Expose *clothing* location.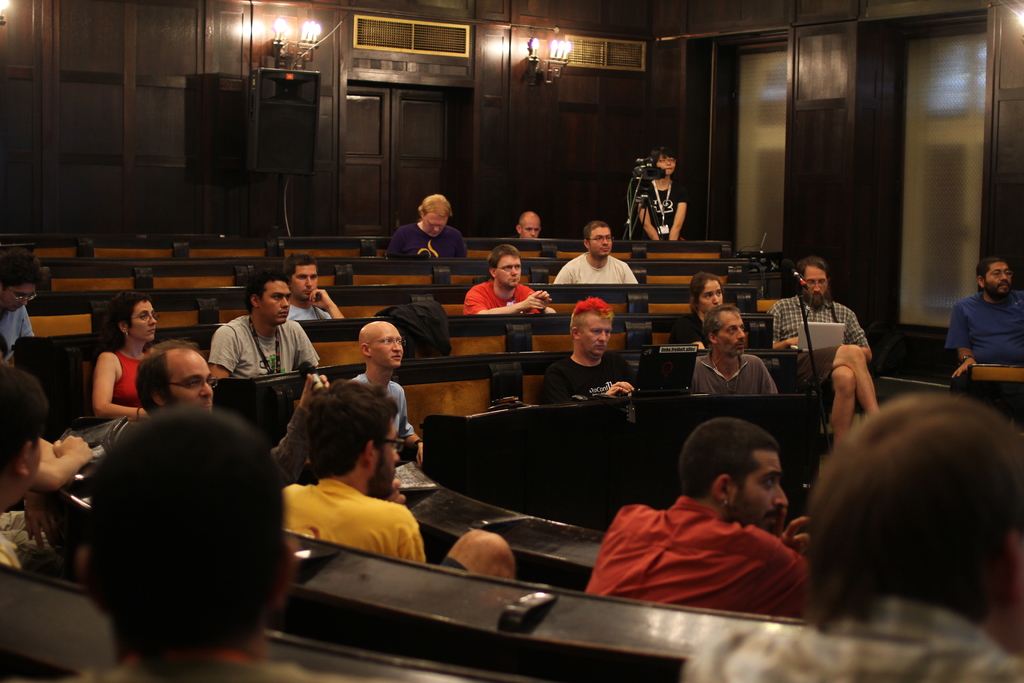
Exposed at pyautogui.locateOnScreen(595, 486, 824, 612).
